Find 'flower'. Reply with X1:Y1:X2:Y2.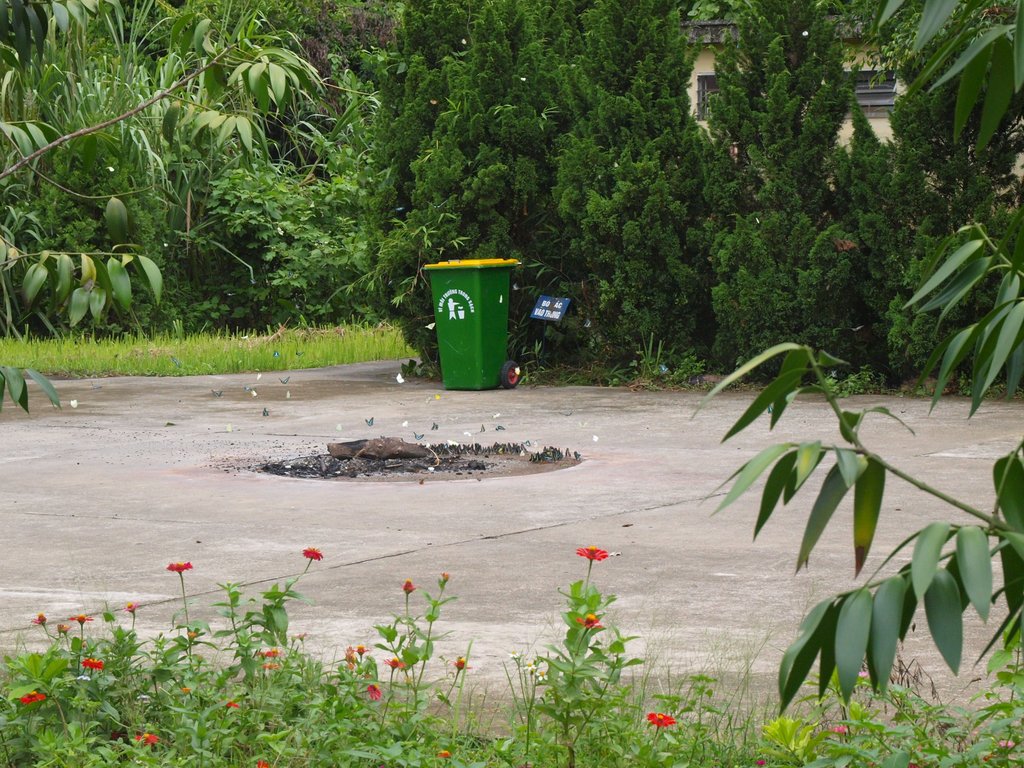
1000:745:1010:753.
